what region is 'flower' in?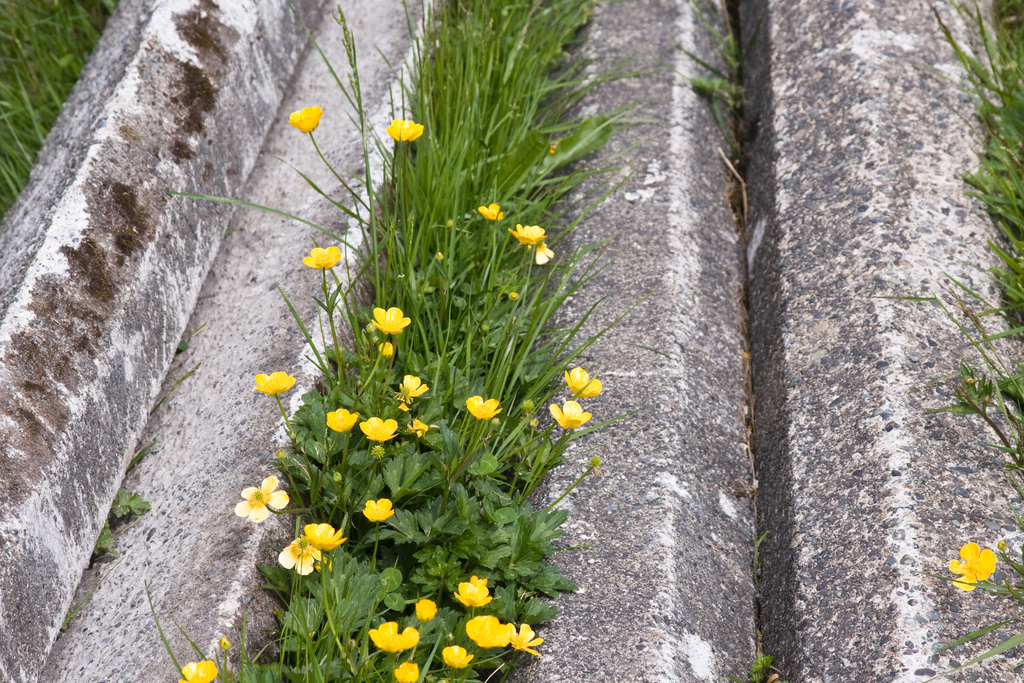
(236,475,290,525).
